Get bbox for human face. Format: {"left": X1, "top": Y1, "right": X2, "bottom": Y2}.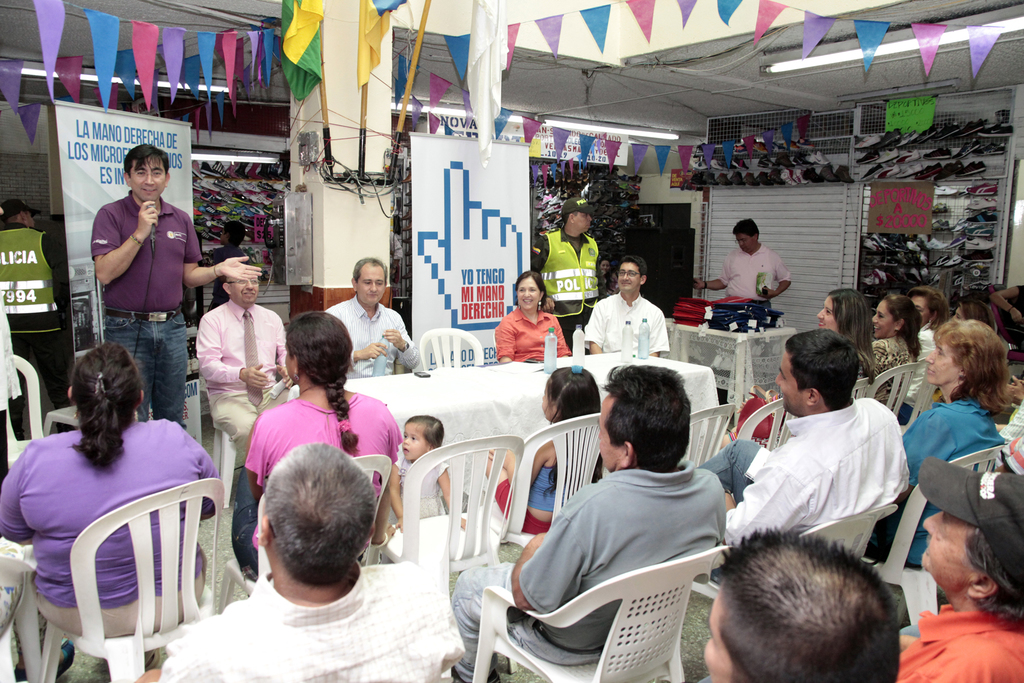
{"left": 227, "top": 274, "right": 258, "bottom": 306}.
